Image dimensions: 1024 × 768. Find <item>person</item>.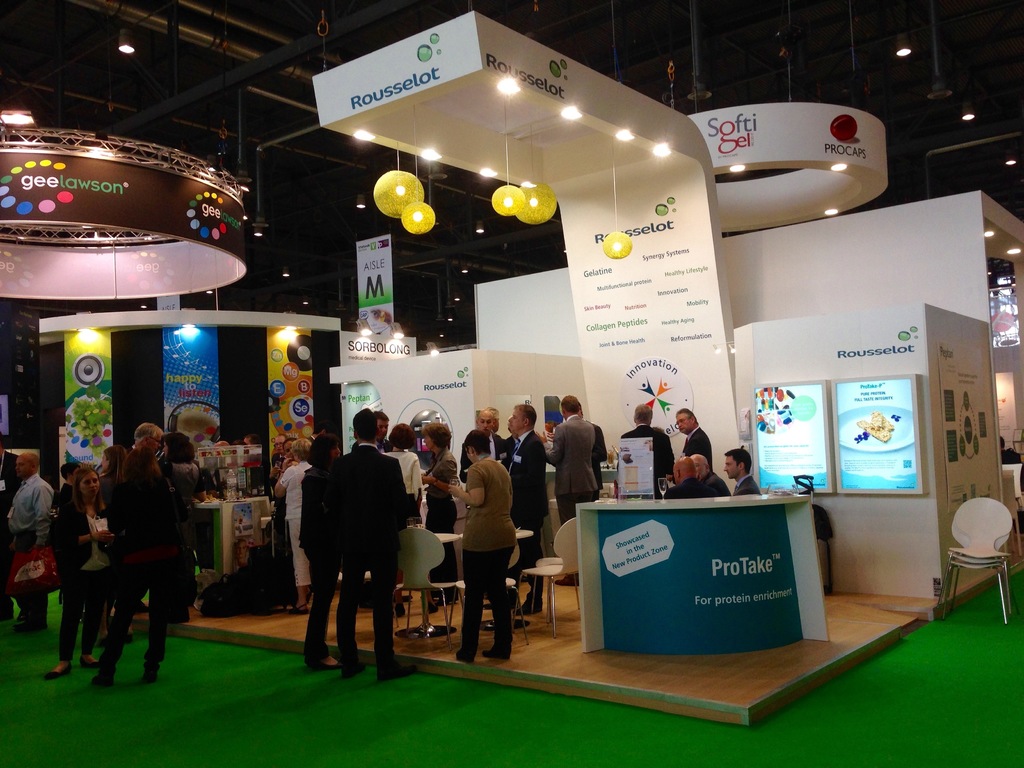
{"x1": 677, "y1": 412, "x2": 714, "y2": 468}.
